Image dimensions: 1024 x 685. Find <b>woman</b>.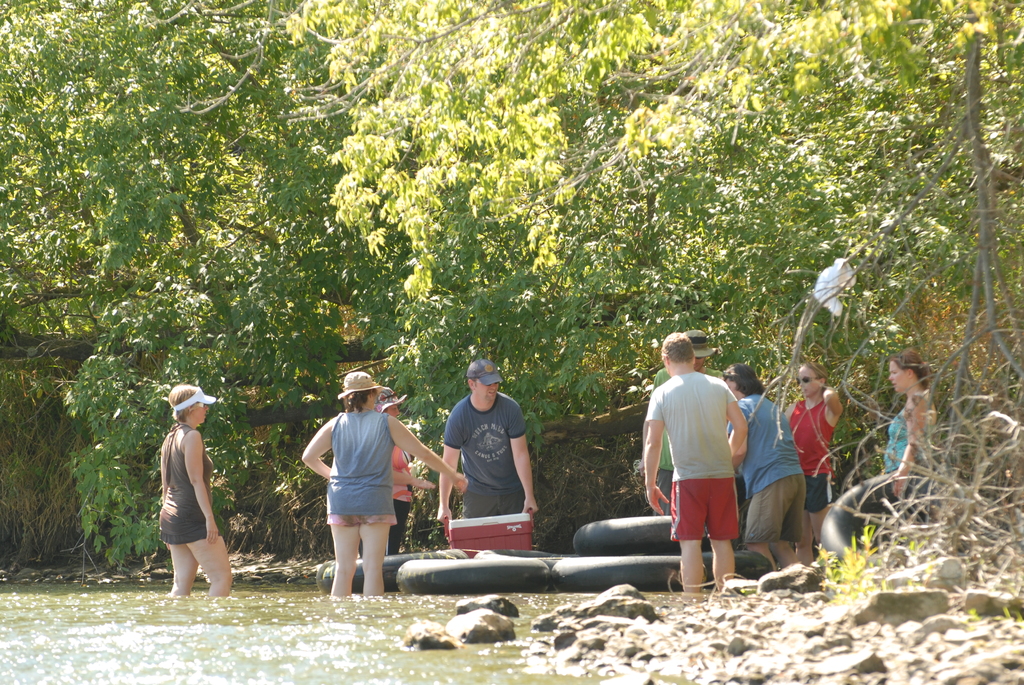
{"x1": 300, "y1": 370, "x2": 470, "y2": 601}.
